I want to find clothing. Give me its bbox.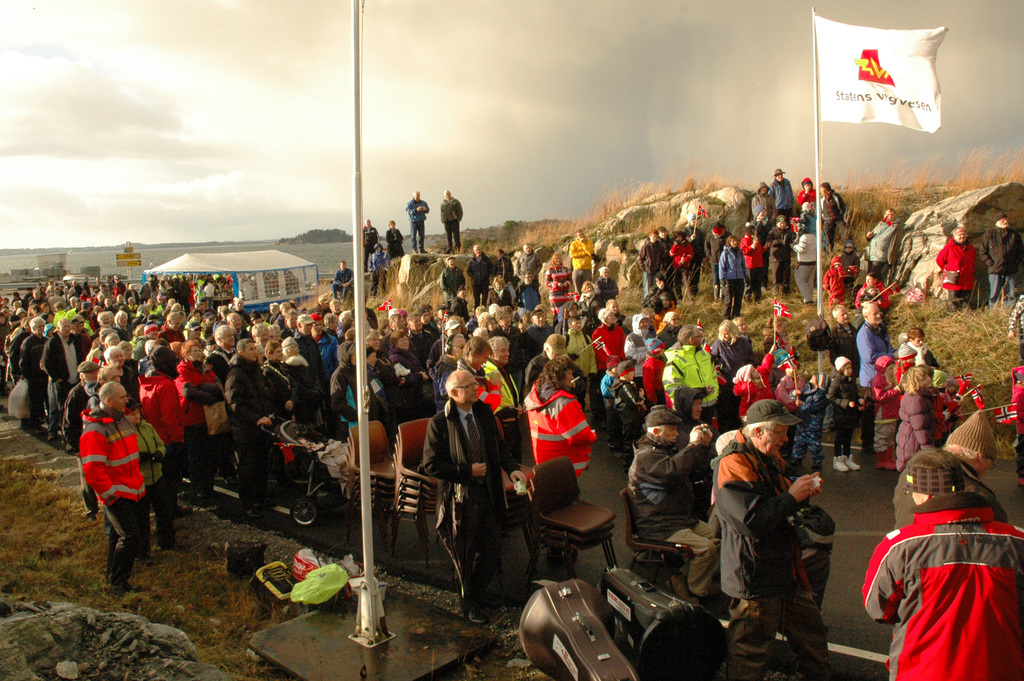
select_region(842, 251, 855, 269).
